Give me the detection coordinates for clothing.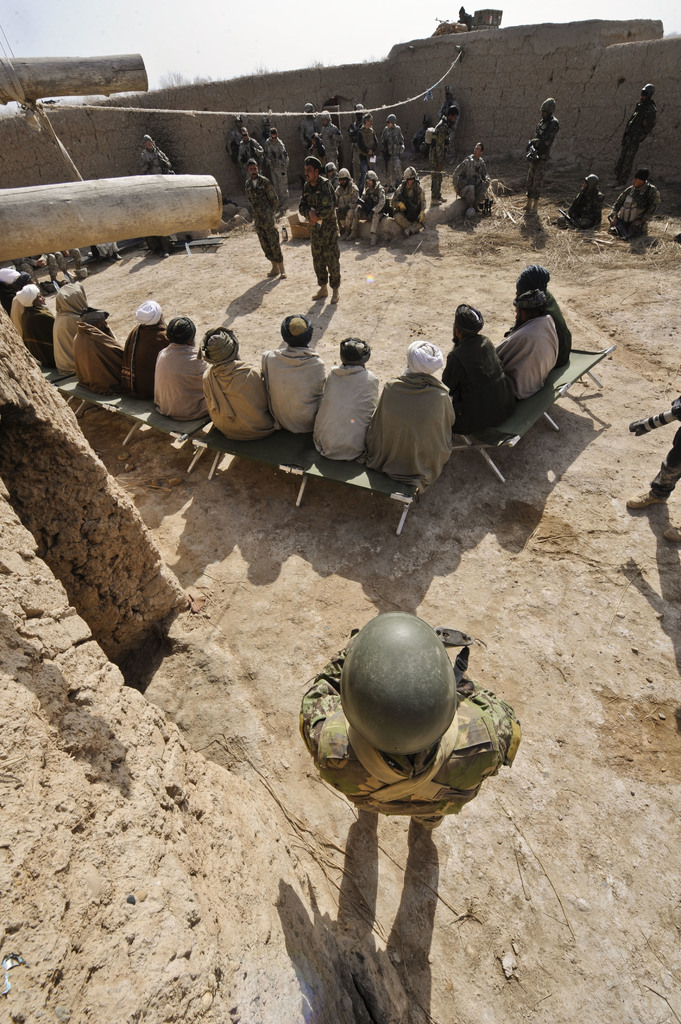
bbox=[138, 145, 185, 173].
